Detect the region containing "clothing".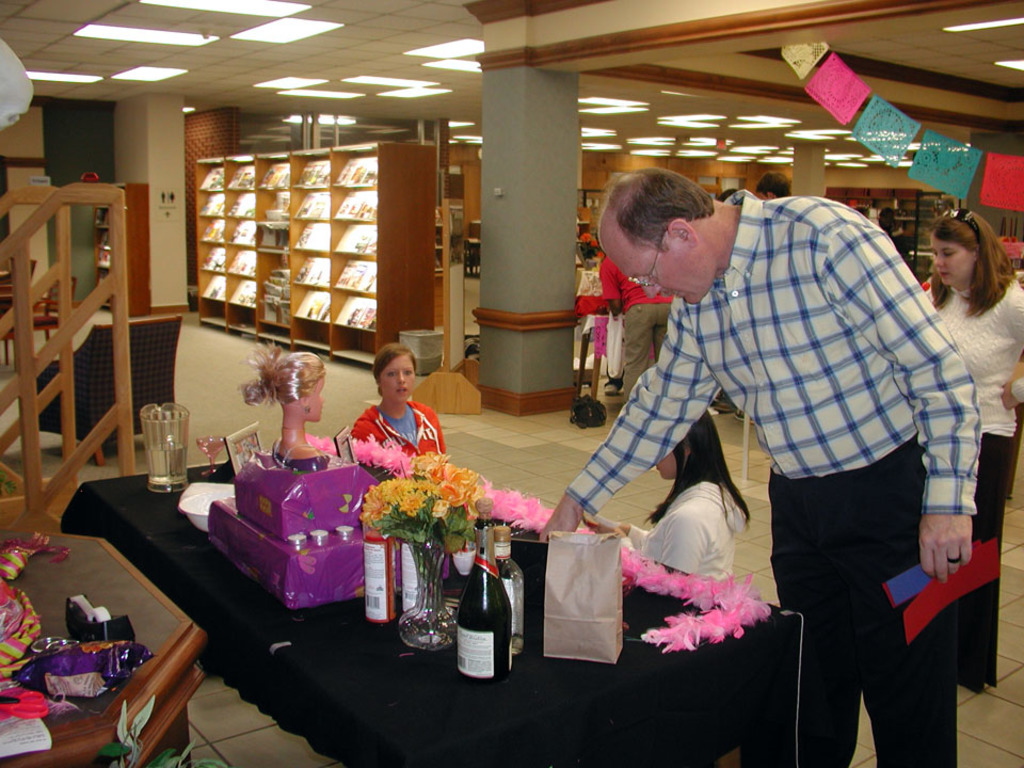
bbox=(919, 274, 1023, 687).
